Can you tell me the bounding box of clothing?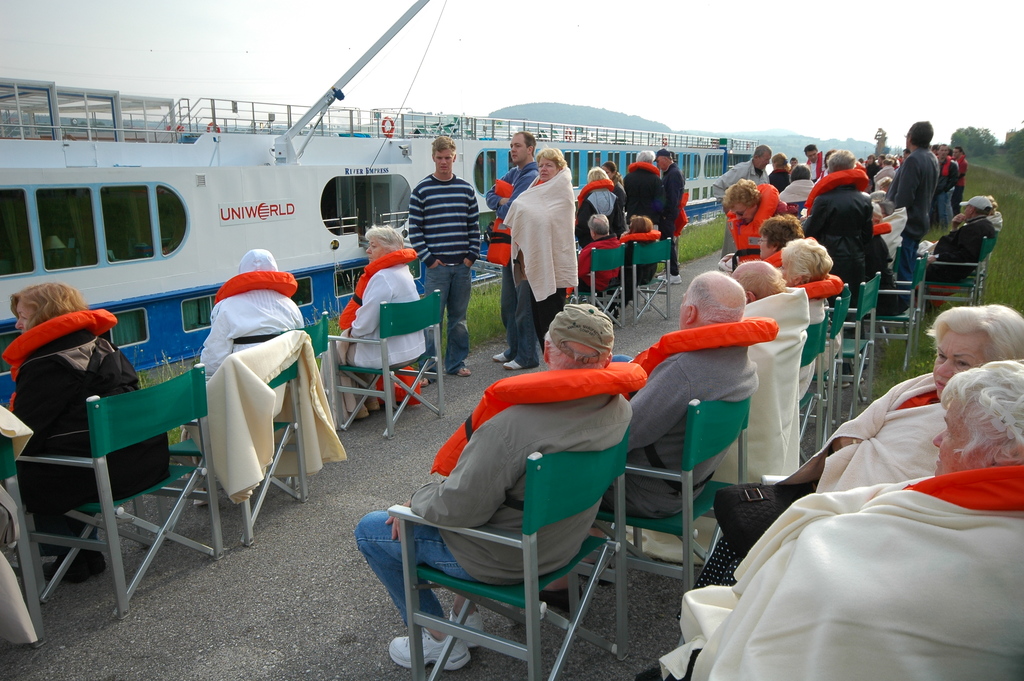
[923,199,995,296].
